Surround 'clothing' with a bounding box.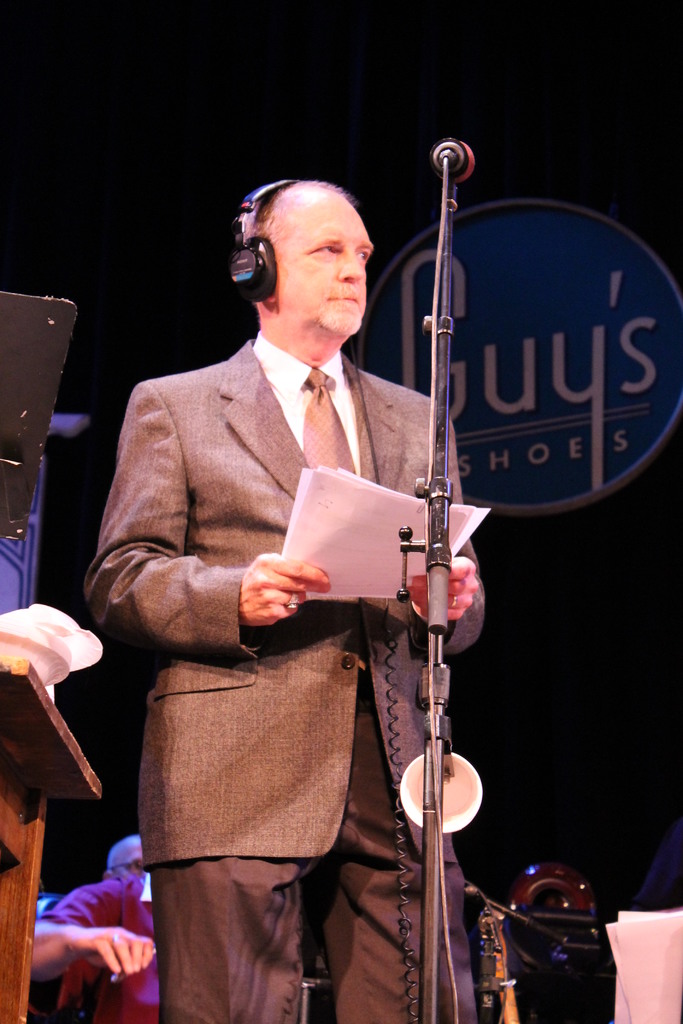
(left=85, top=330, right=486, bottom=1023).
